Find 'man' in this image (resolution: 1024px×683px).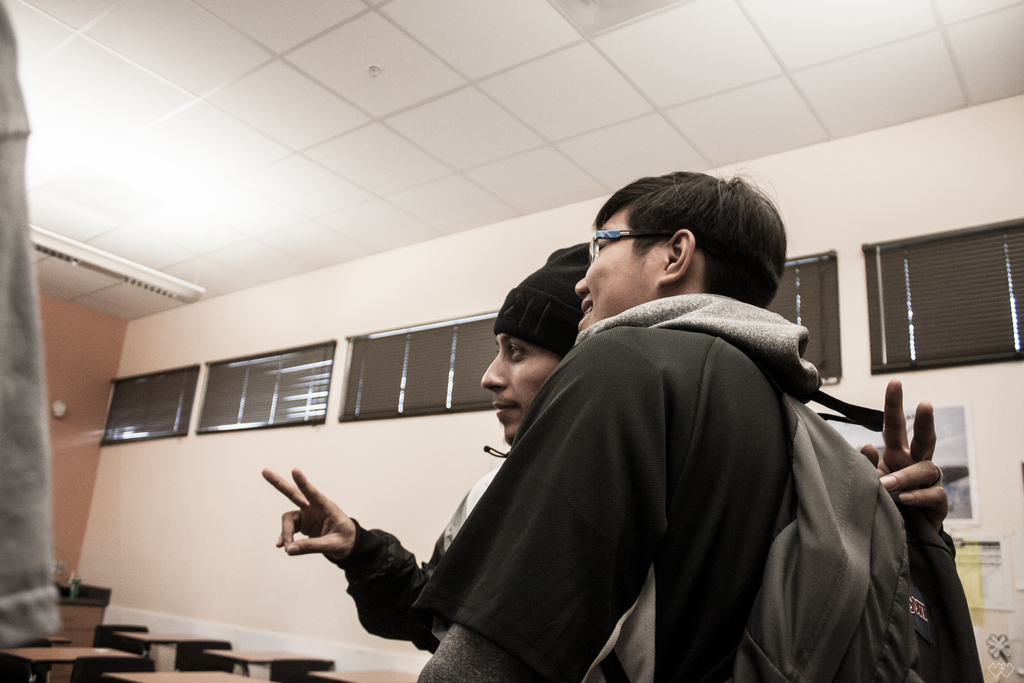
BBox(262, 242, 950, 654).
